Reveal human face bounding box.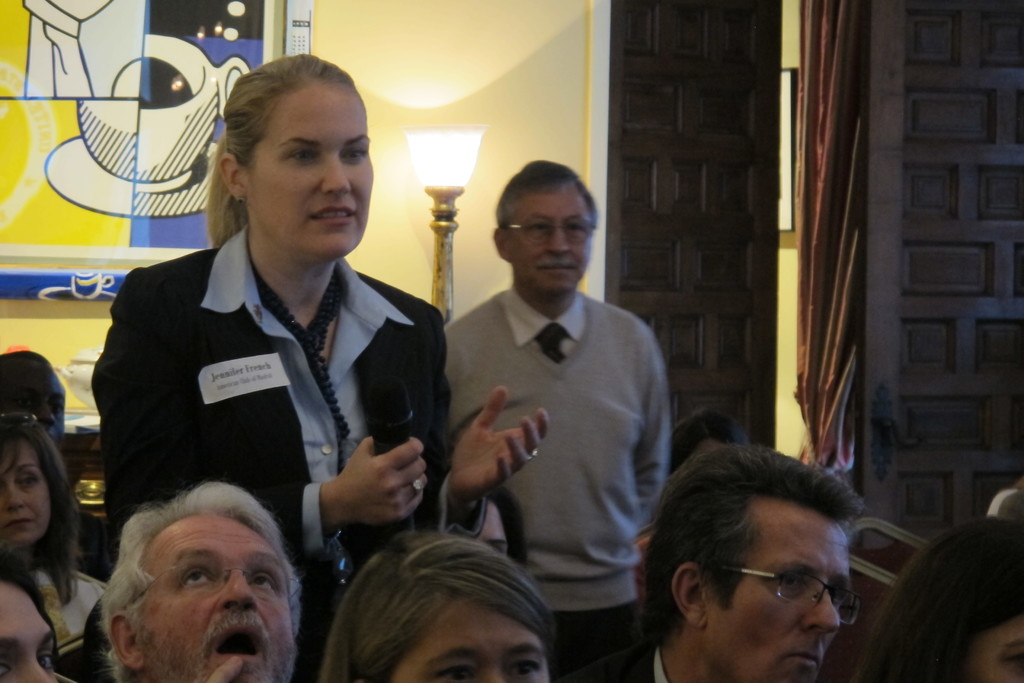
Revealed: [left=0, top=578, right=59, bottom=682].
